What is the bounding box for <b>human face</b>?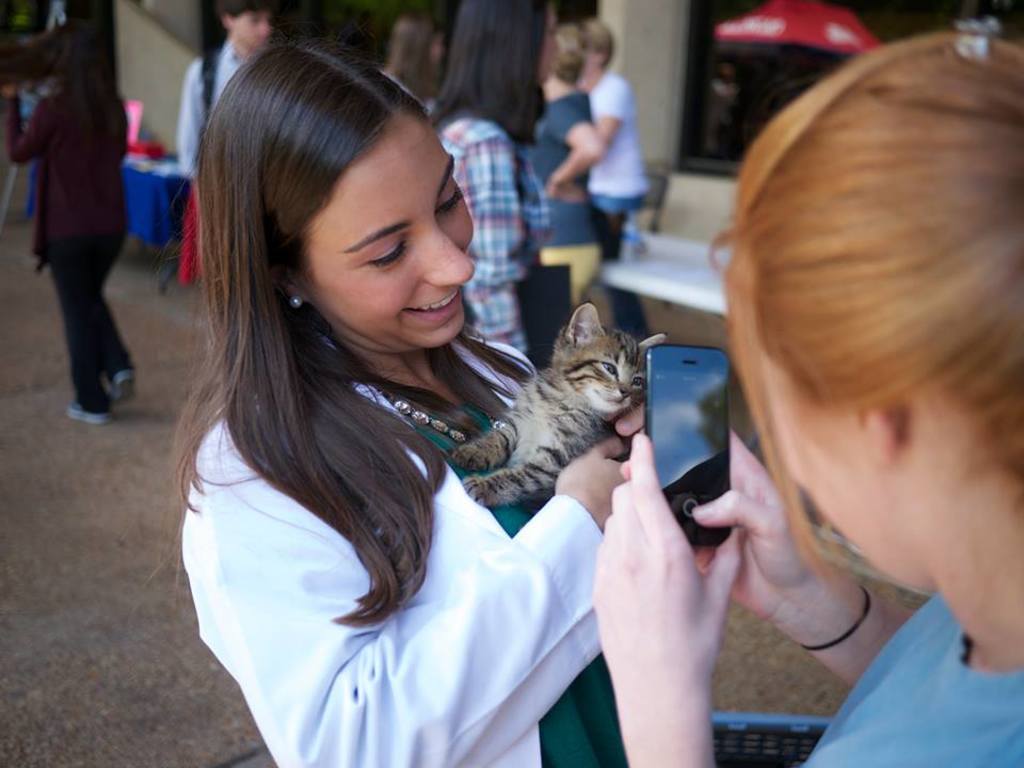
759:359:929:596.
